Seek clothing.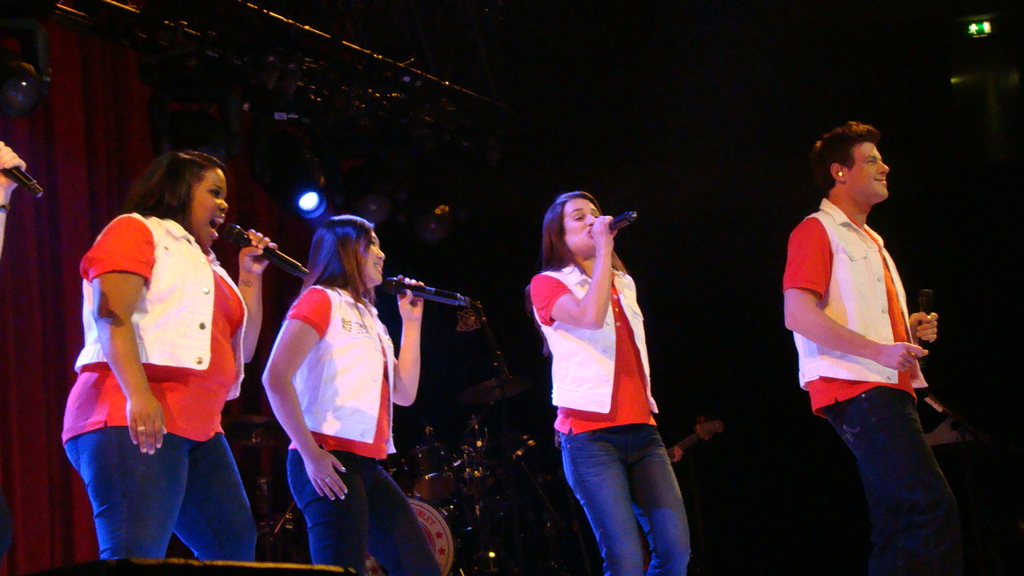
<box>275,285,444,575</box>.
